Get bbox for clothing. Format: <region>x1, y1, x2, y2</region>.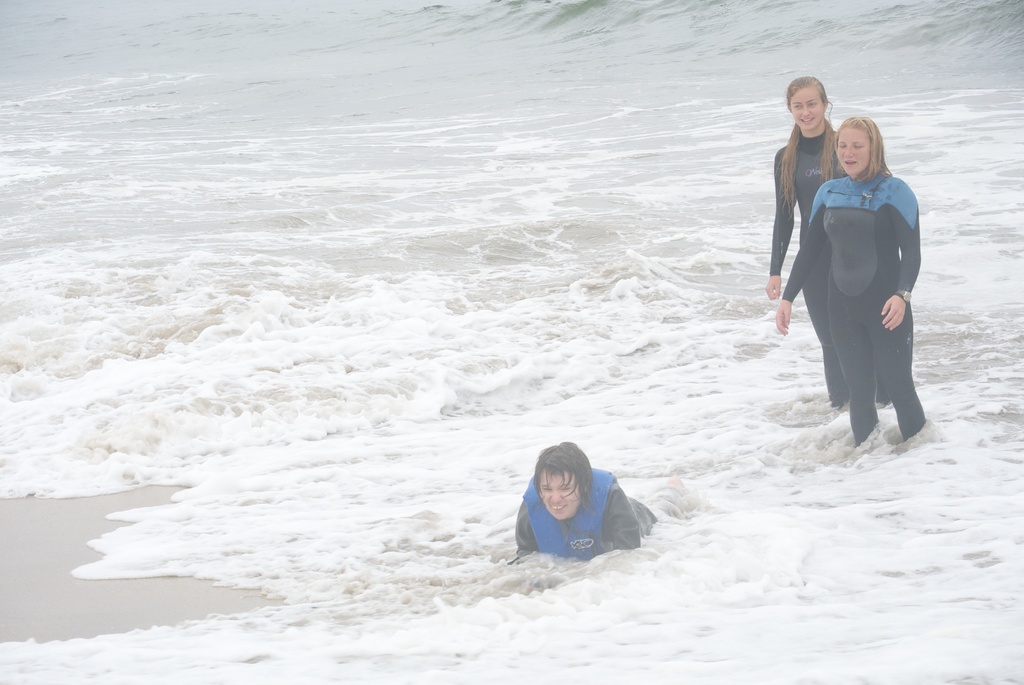
<region>500, 462, 668, 567</region>.
